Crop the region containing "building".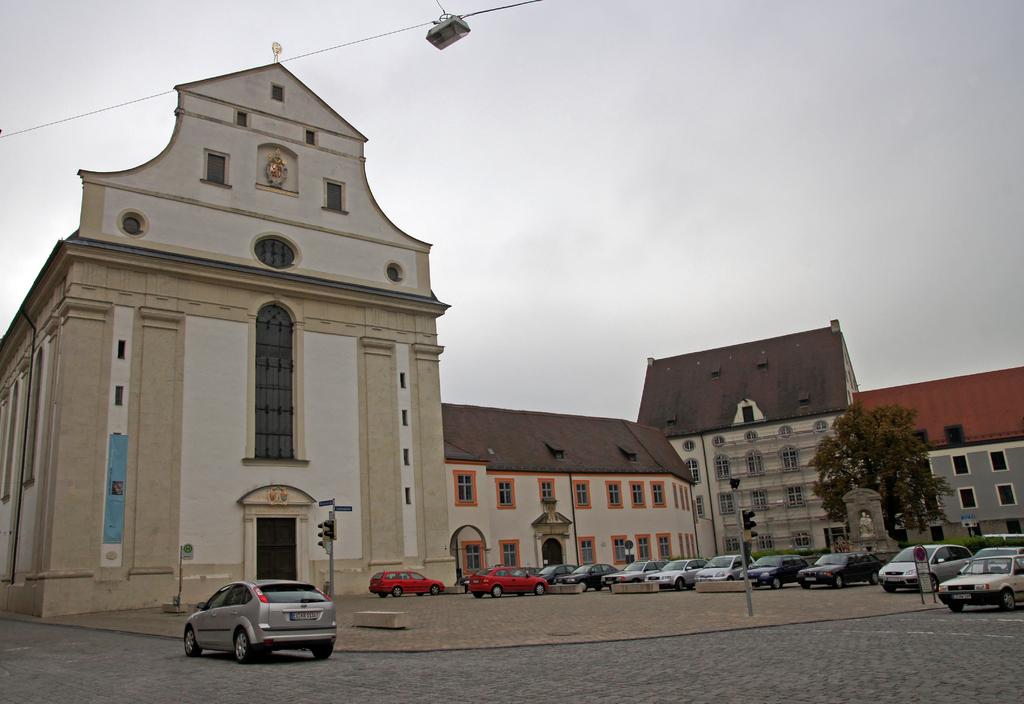
Crop region: <region>856, 366, 1023, 545</region>.
